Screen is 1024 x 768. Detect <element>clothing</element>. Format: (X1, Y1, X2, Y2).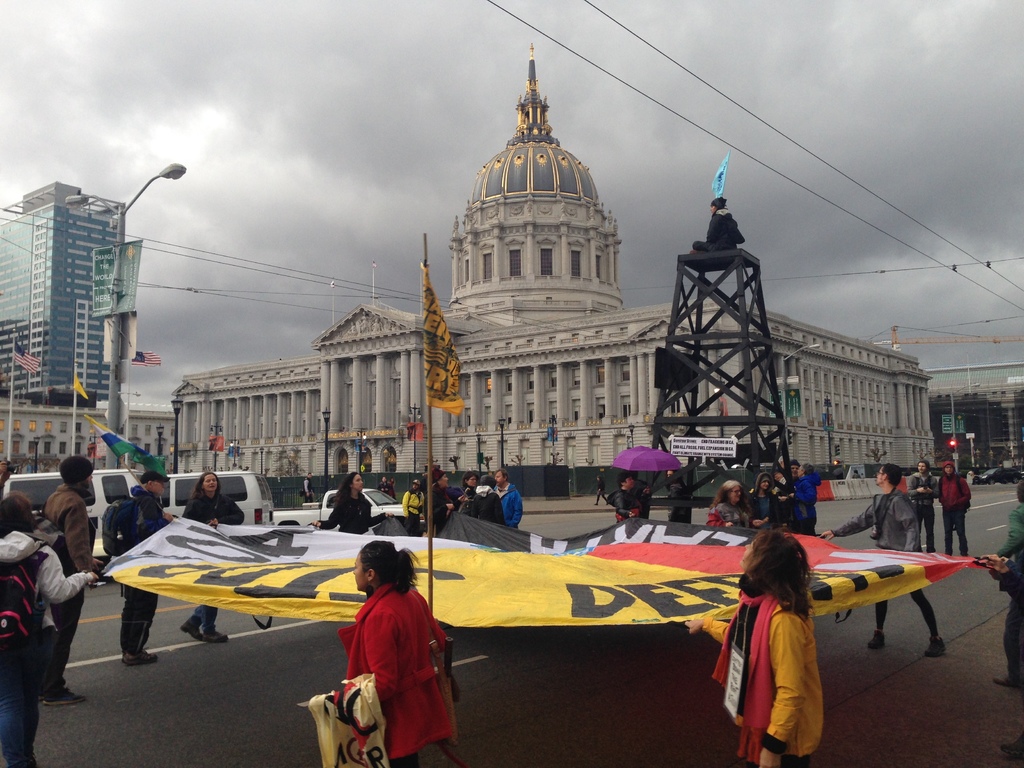
(700, 578, 828, 767).
